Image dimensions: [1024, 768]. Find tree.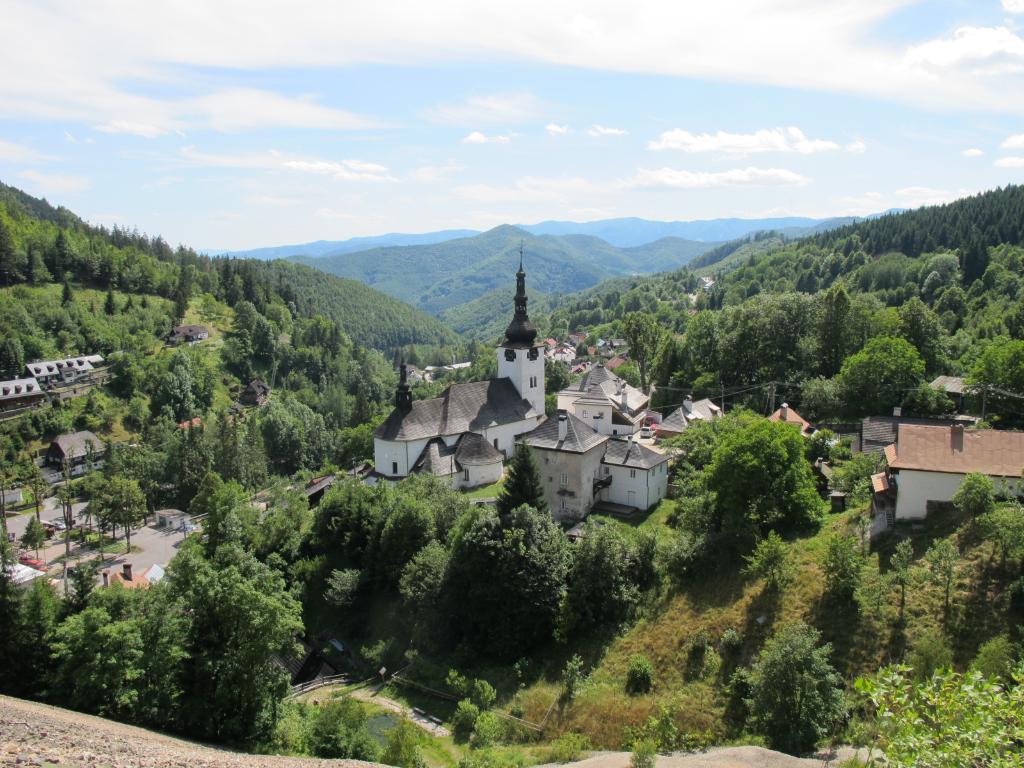
x1=932, y1=383, x2=956, y2=415.
